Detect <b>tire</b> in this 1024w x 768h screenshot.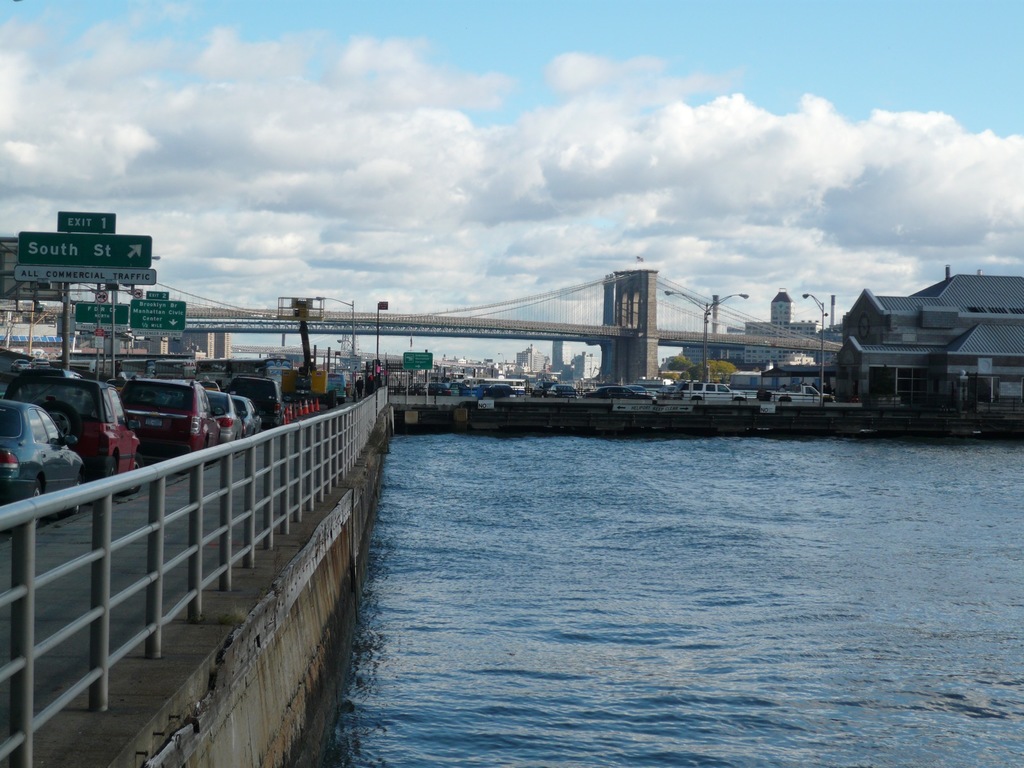
Detection: rect(62, 479, 80, 516).
